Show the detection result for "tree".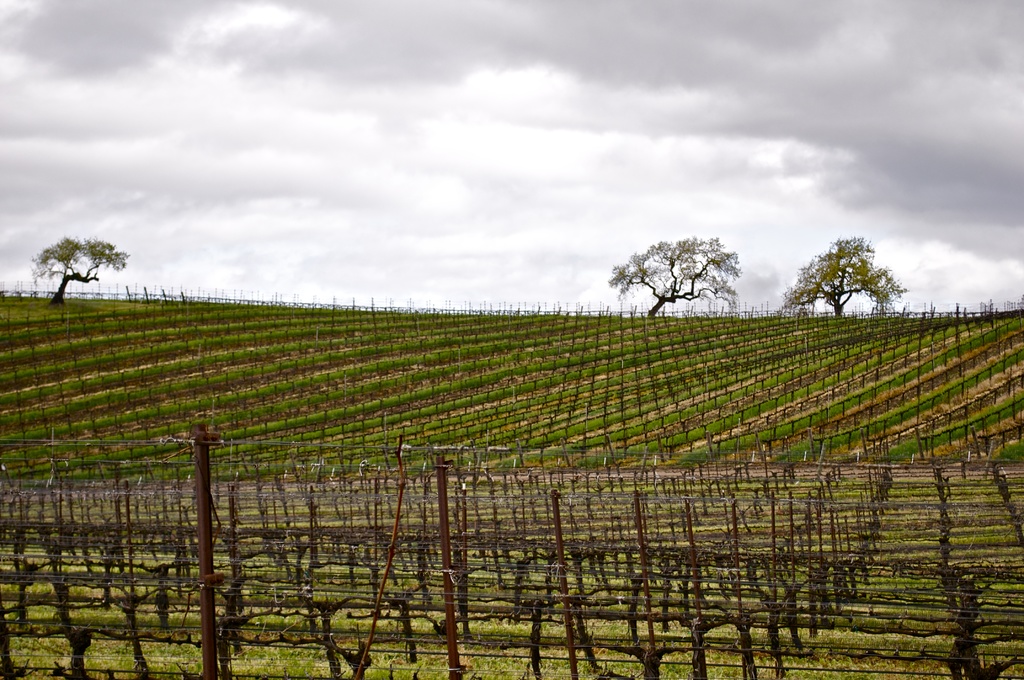
<box>772,229,913,320</box>.
